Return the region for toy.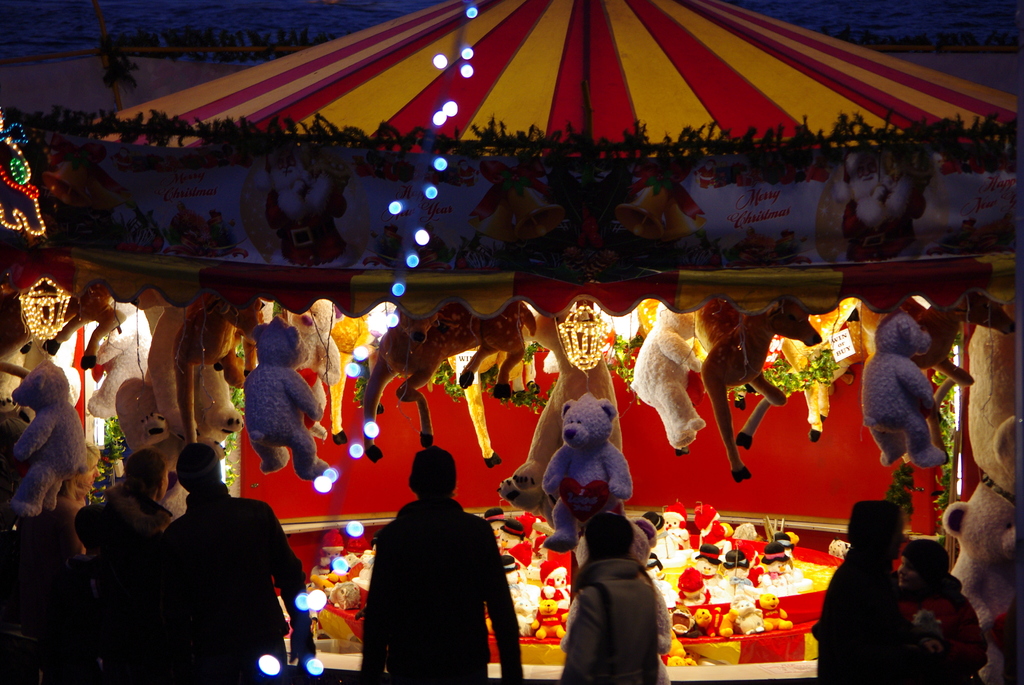
109, 371, 199, 522.
